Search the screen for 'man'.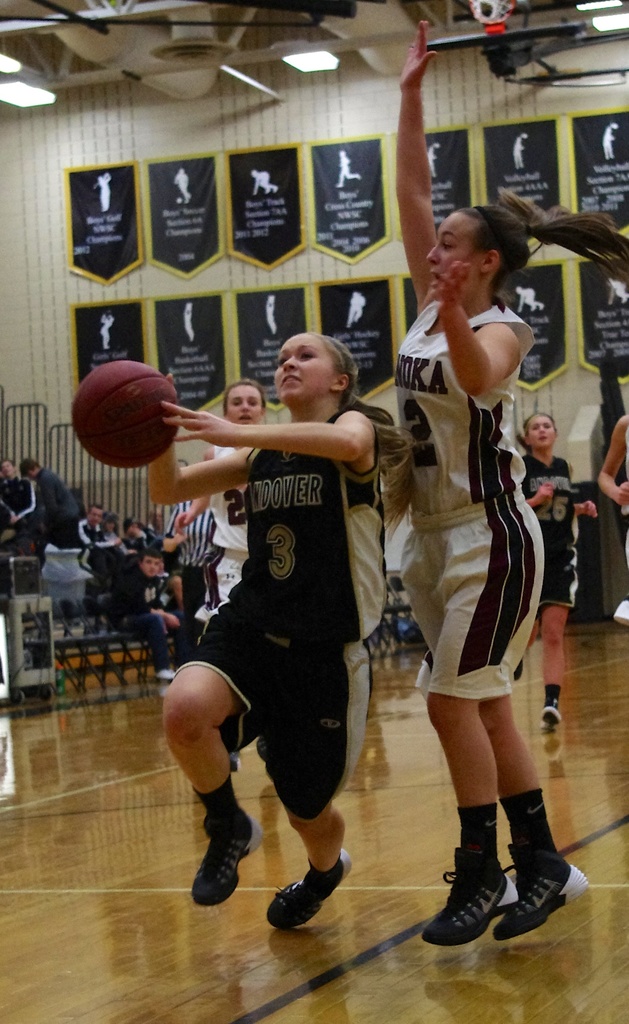
Found at Rect(0, 461, 28, 513).
